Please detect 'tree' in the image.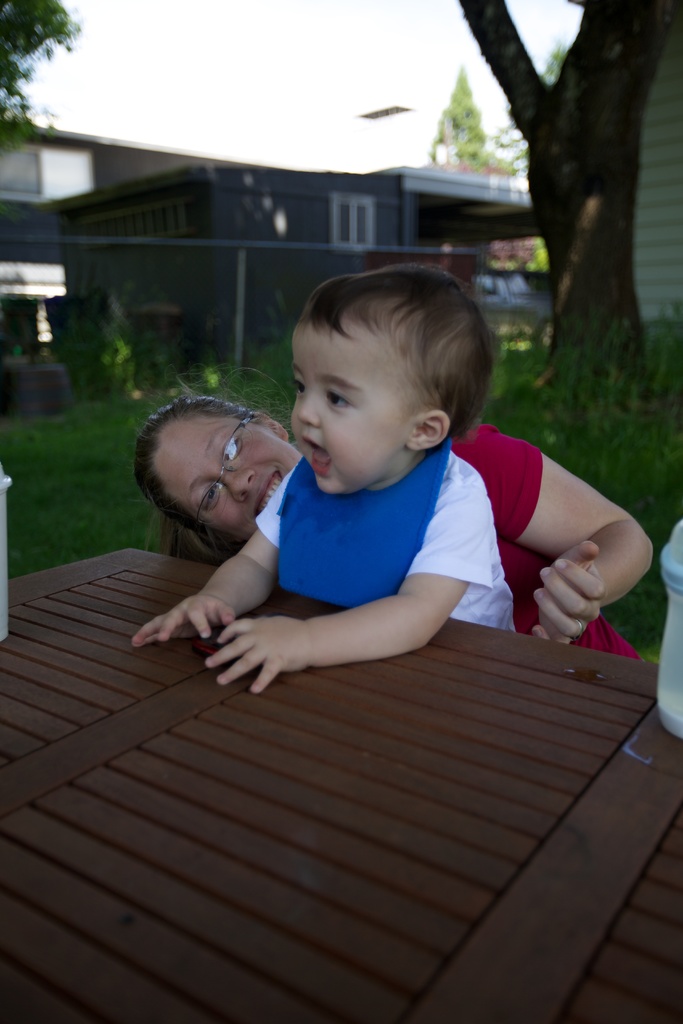
(x1=448, y1=0, x2=675, y2=382).
